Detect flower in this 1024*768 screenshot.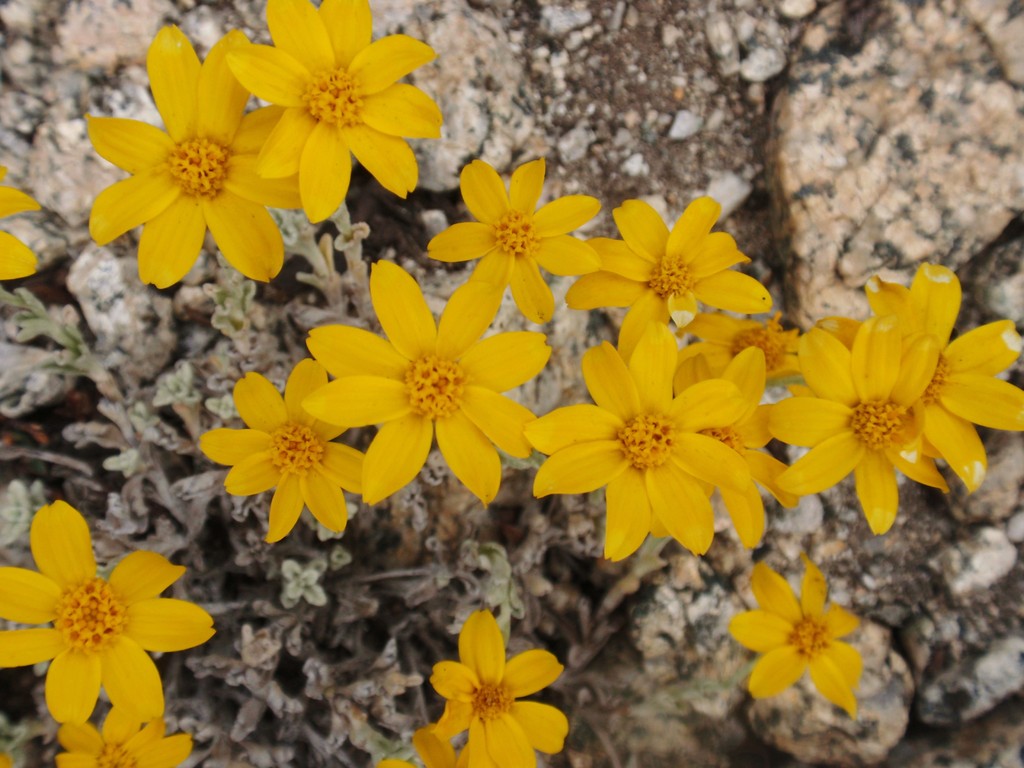
Detection: left=194, top=353, right=369, bottom=552.
